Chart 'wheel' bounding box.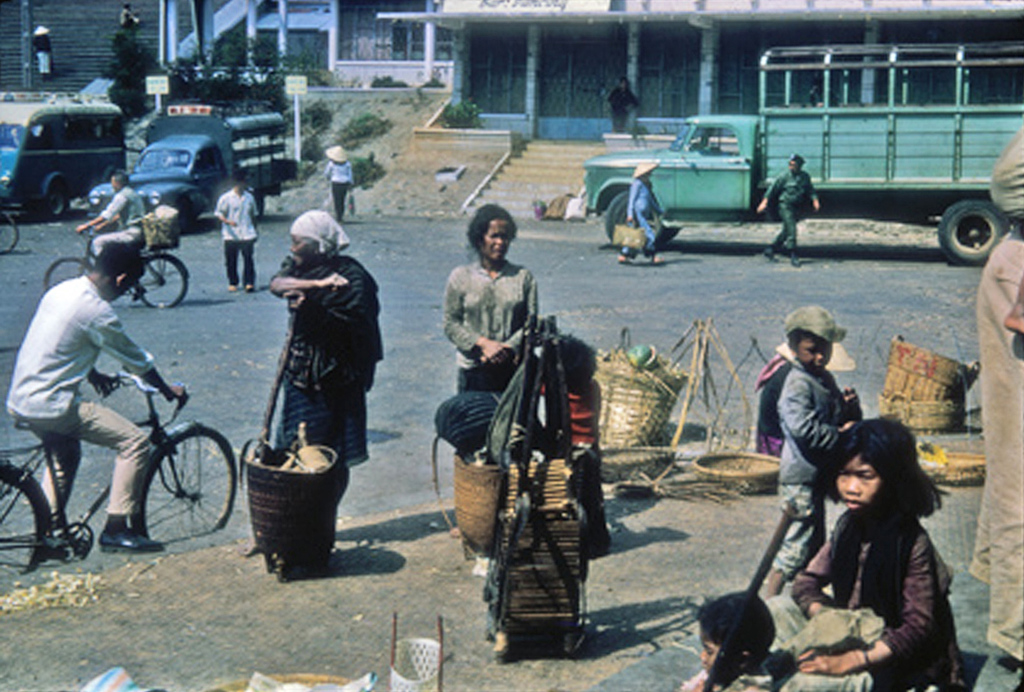
Charted: bbox(140, 256, 189, 309).
